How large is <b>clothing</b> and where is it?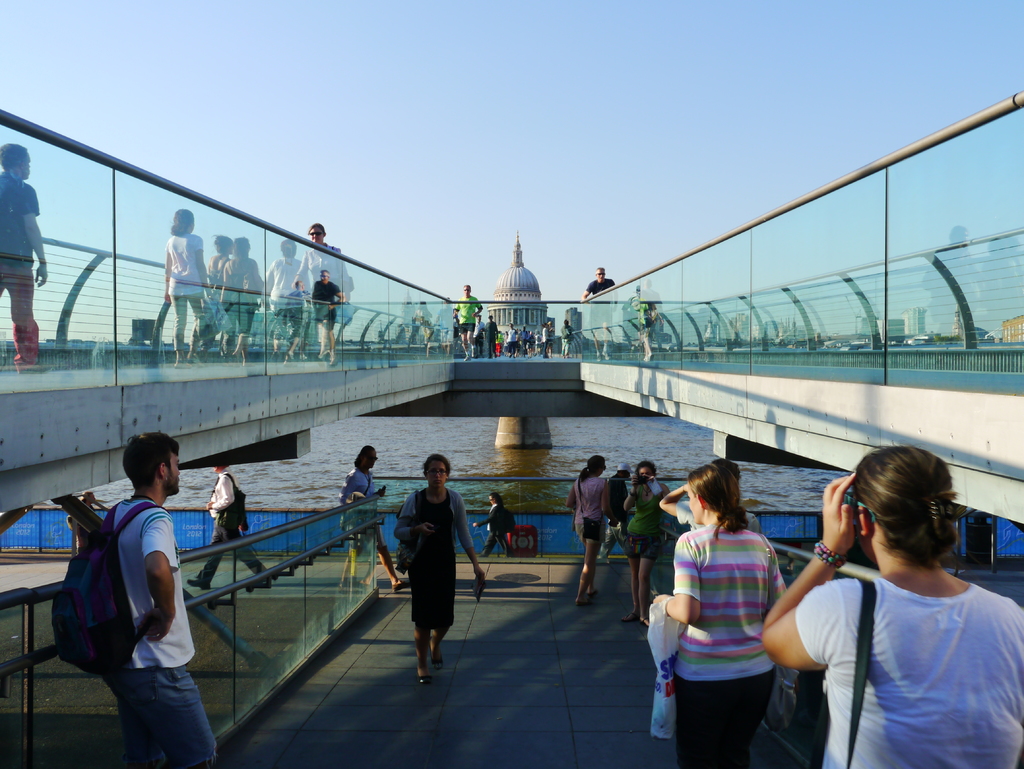
Bounding box: <region>485, 320, 497, 358</region>.
